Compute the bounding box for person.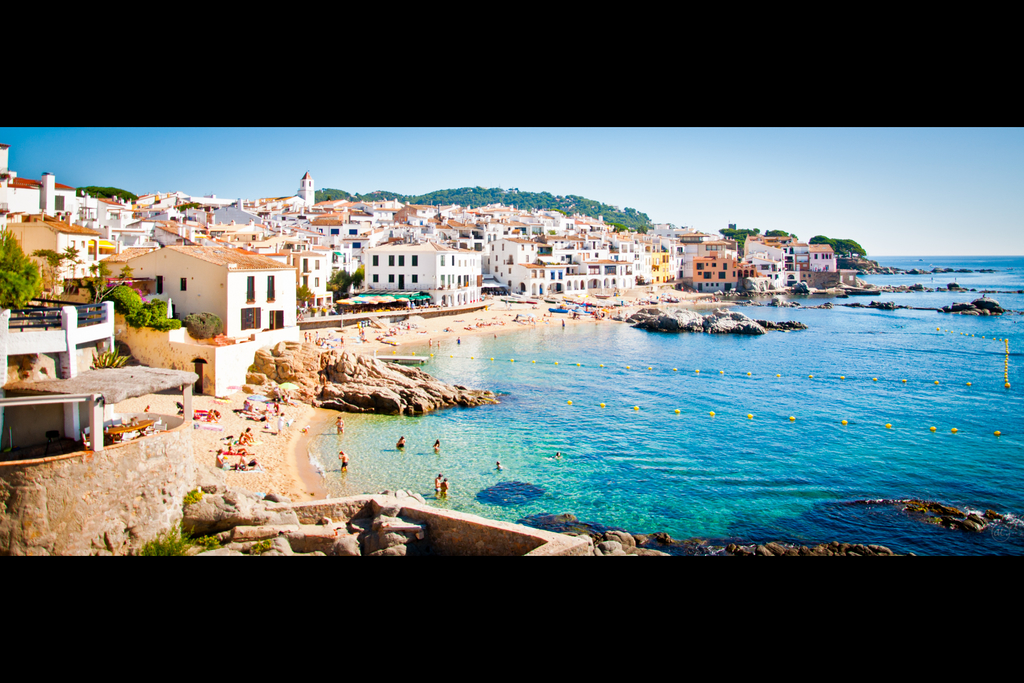
region(332, 415, 344, 434).
